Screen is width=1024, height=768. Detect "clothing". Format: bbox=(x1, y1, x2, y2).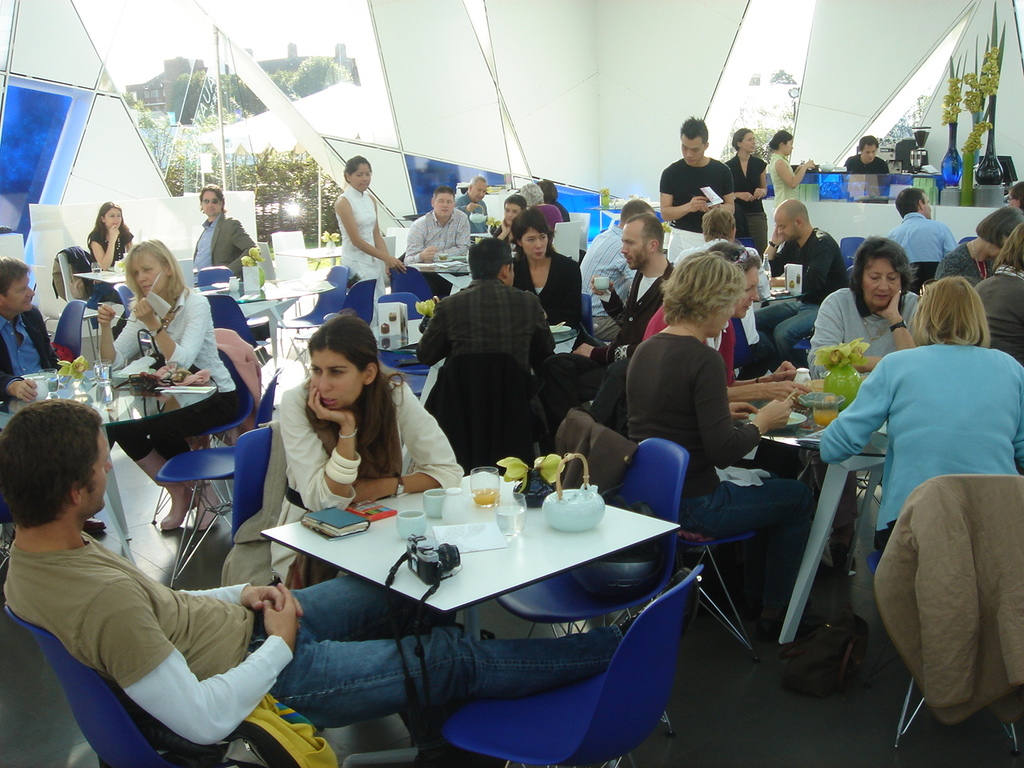
bbox=(0, 303, 61, 399).
